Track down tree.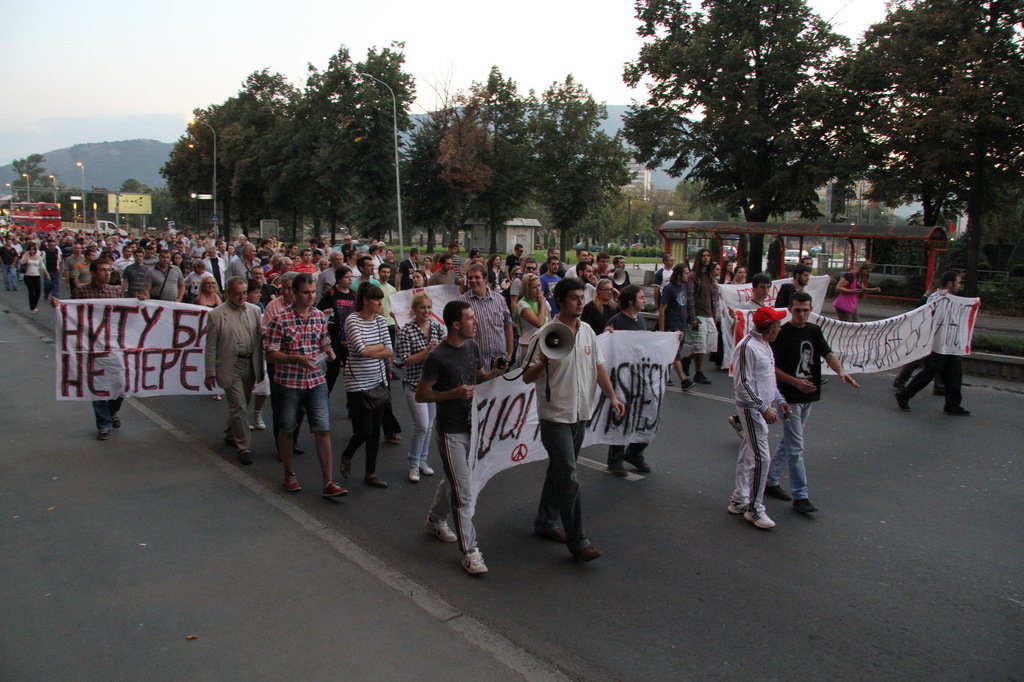
Tracked to 10/155/51/202.
